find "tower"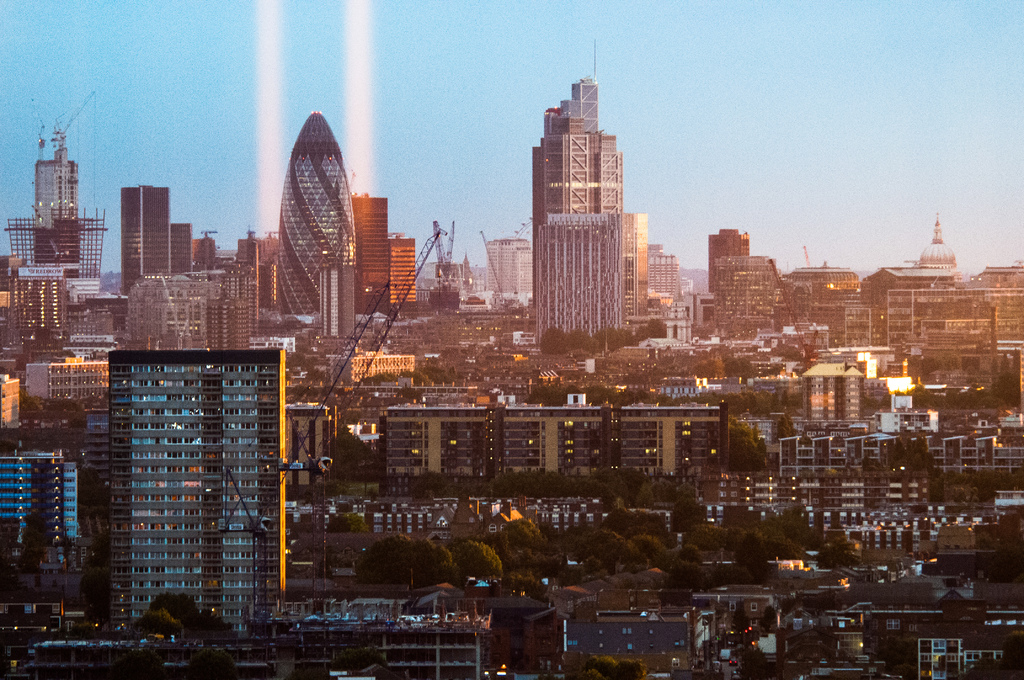
[652, 247, 679, 302]
